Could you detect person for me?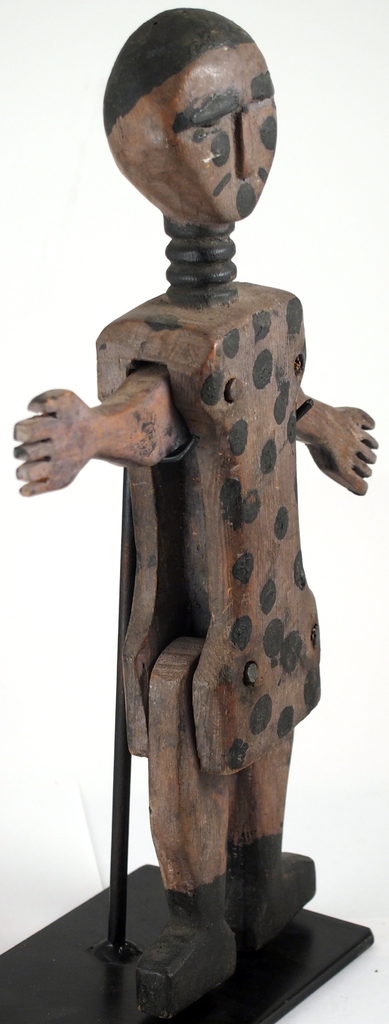
Detection result: BBox(8, 5, 377, 1023).
